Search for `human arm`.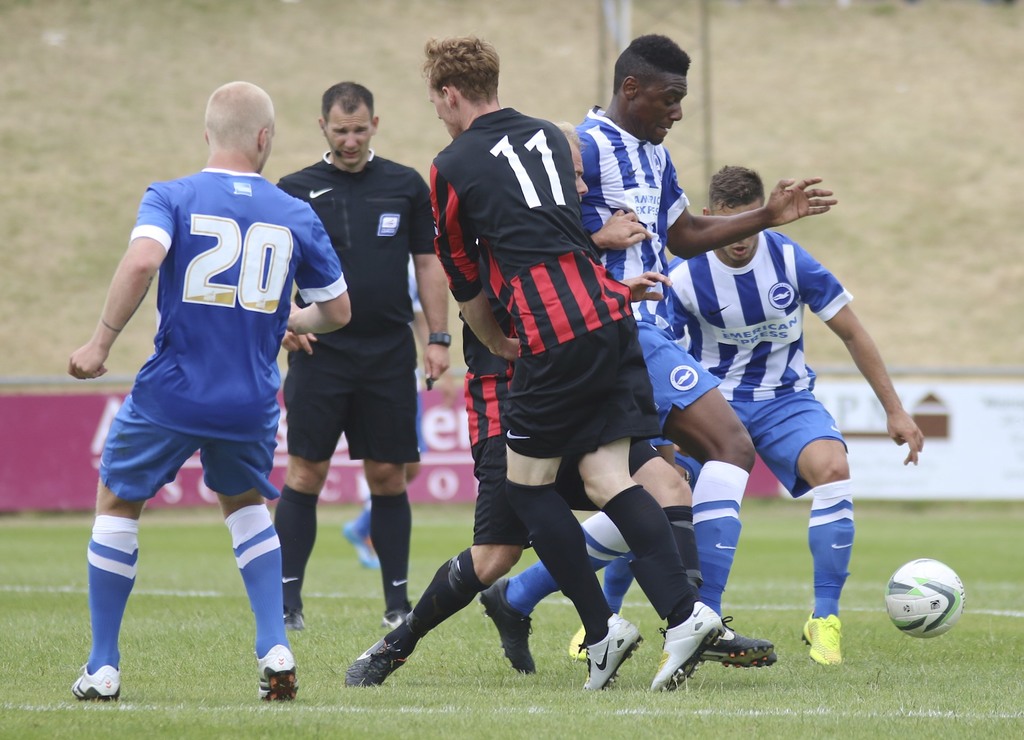
Found at <bbox>410, 174, 452, 385</bbox>.
